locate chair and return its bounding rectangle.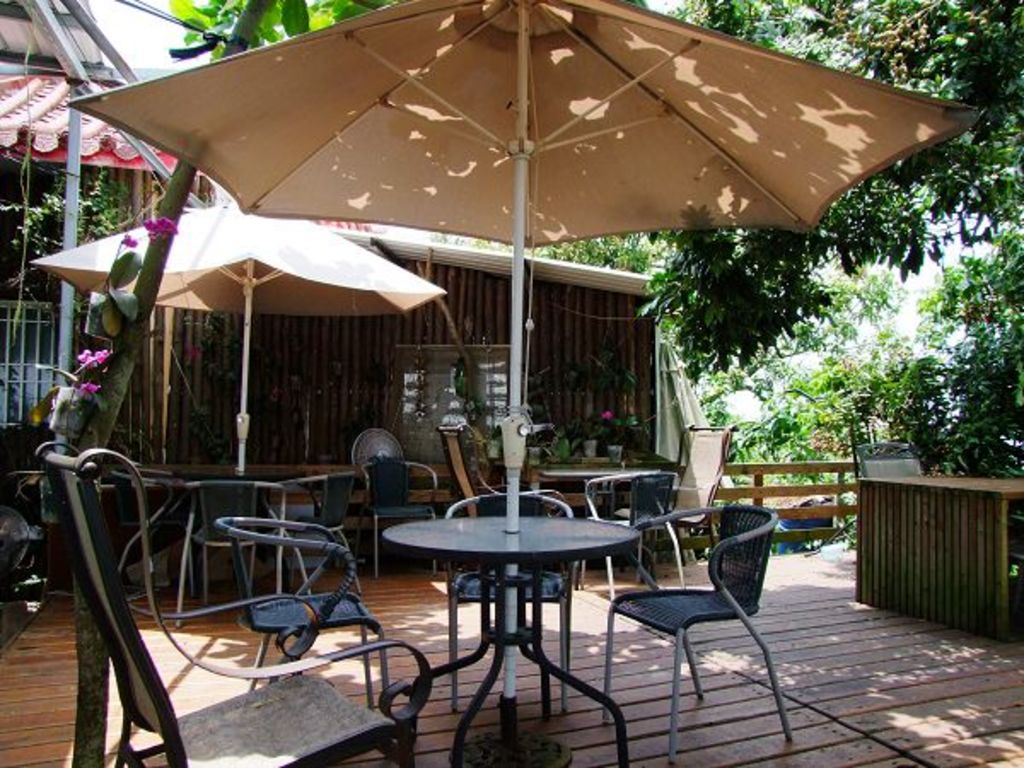
220/514/398/708.
